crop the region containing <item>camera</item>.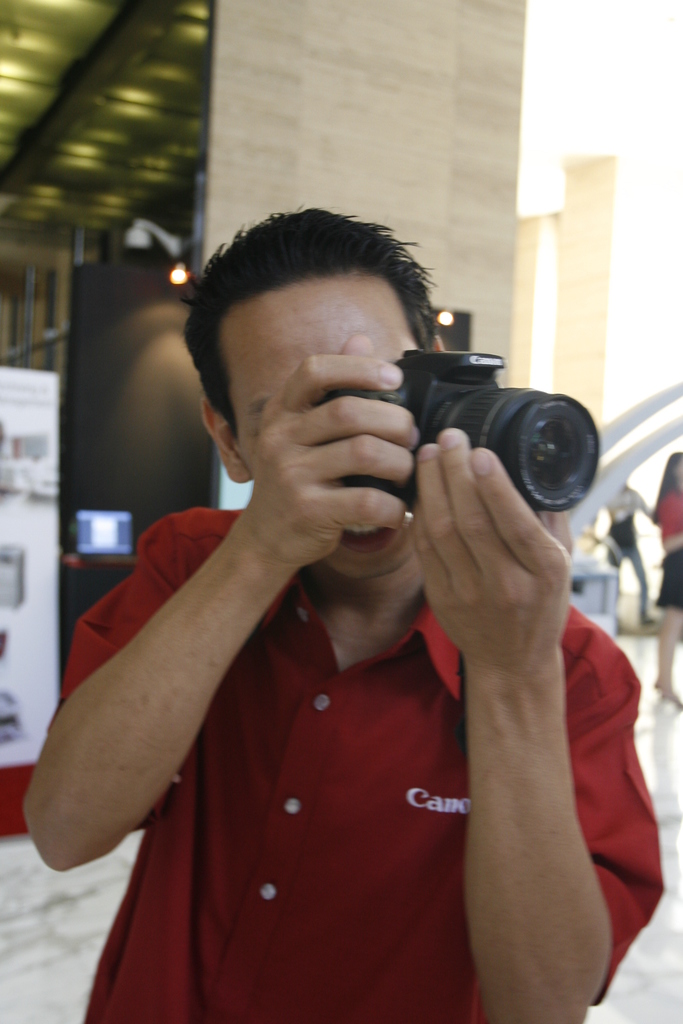
Crop region: 334:333:583:509.
